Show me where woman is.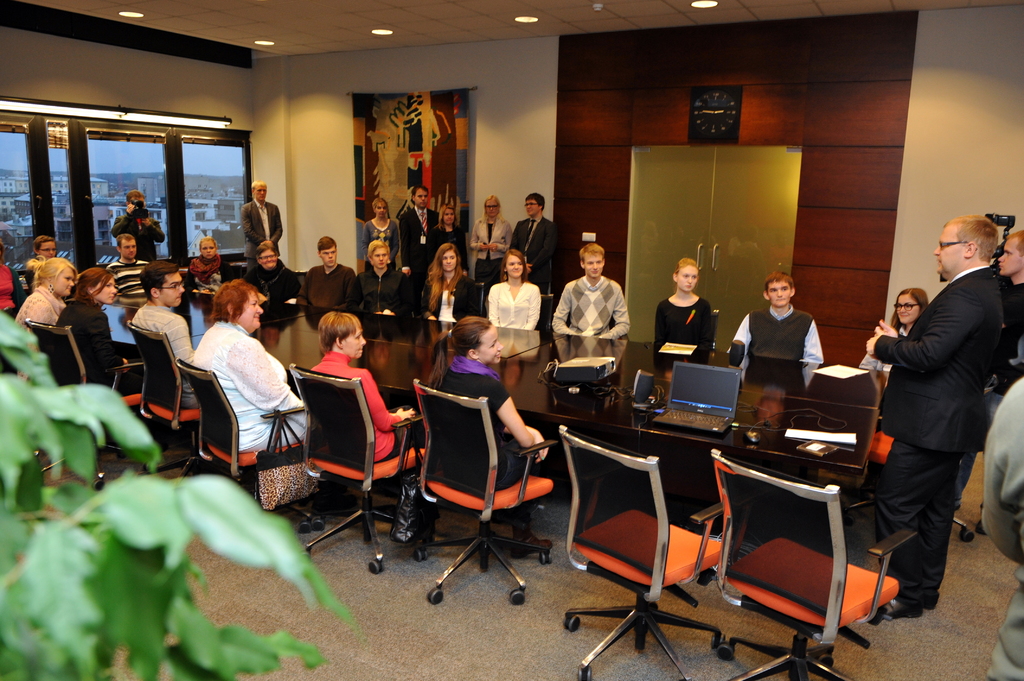
woman is at locate(314, 310, 438, 549).
